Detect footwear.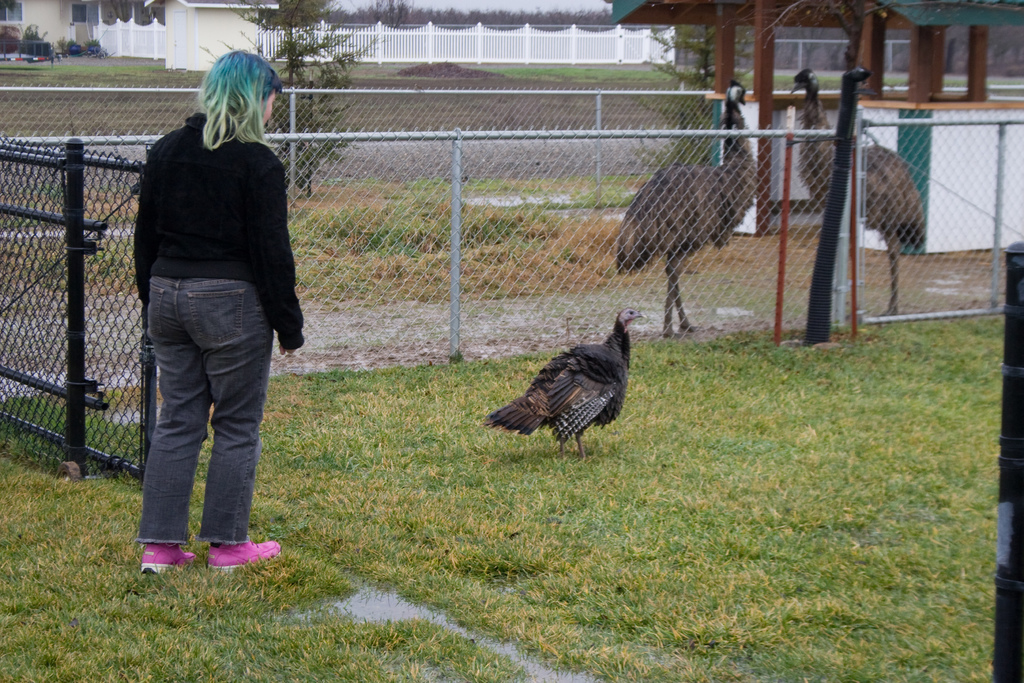
Detected at (136, 545, 196, 573).
